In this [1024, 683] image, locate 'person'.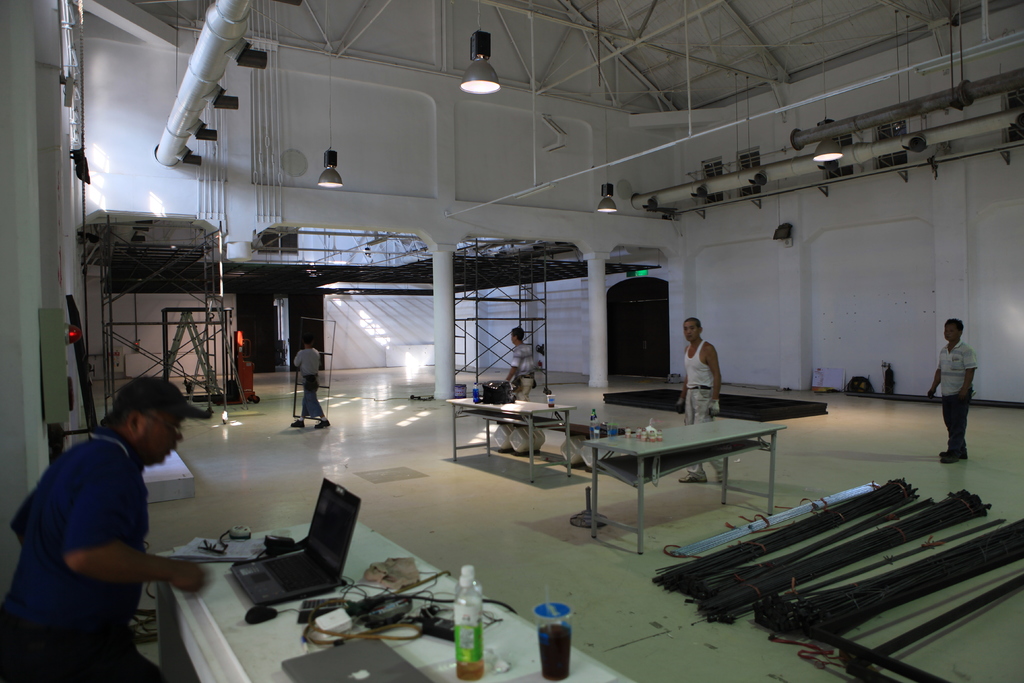
Bounding box: 0/377/206/682.
